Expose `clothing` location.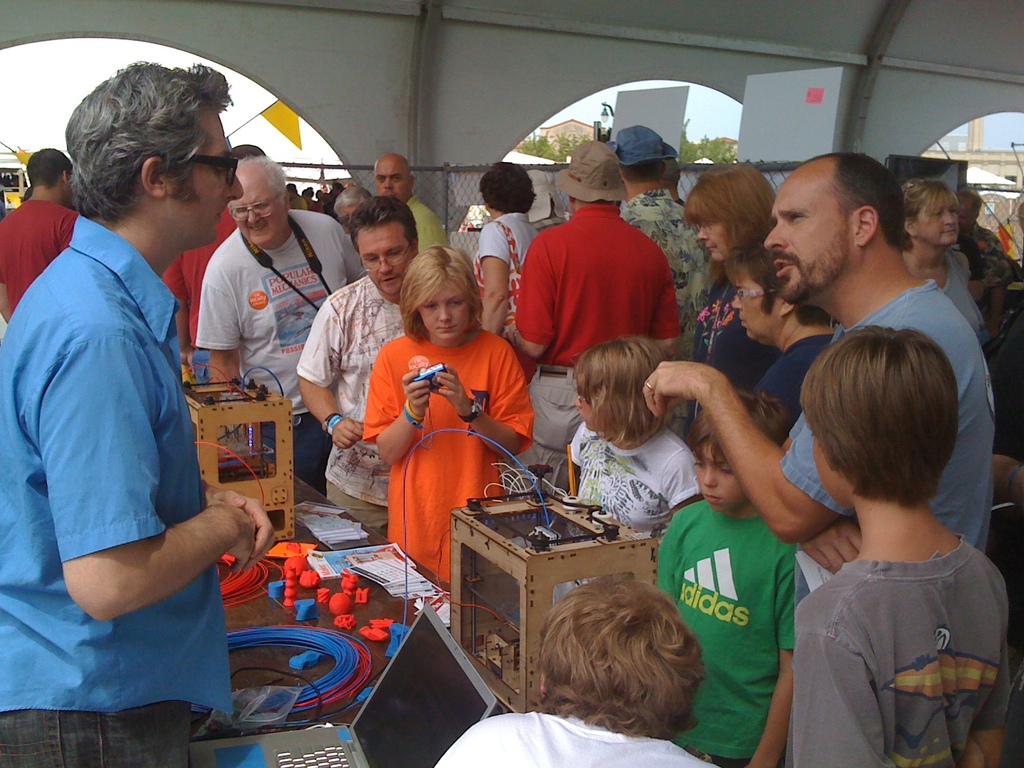
Exposed at (0, 218, 228, 767).
